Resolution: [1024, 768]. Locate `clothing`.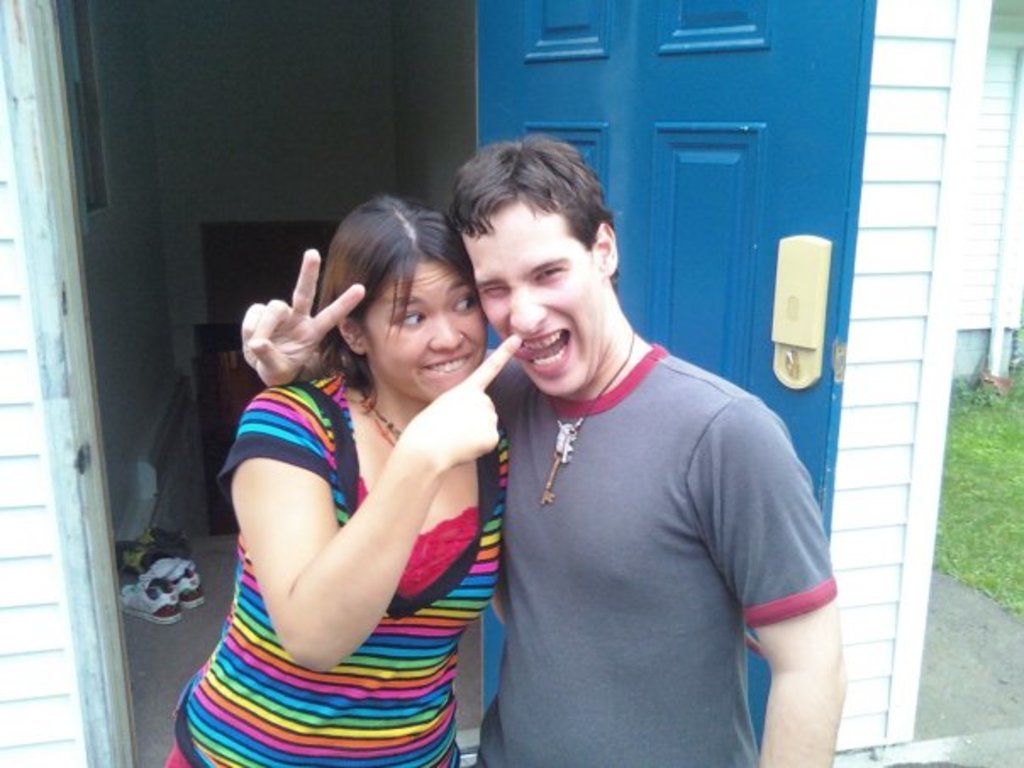
bbox=(468, 268, 822, 754).
